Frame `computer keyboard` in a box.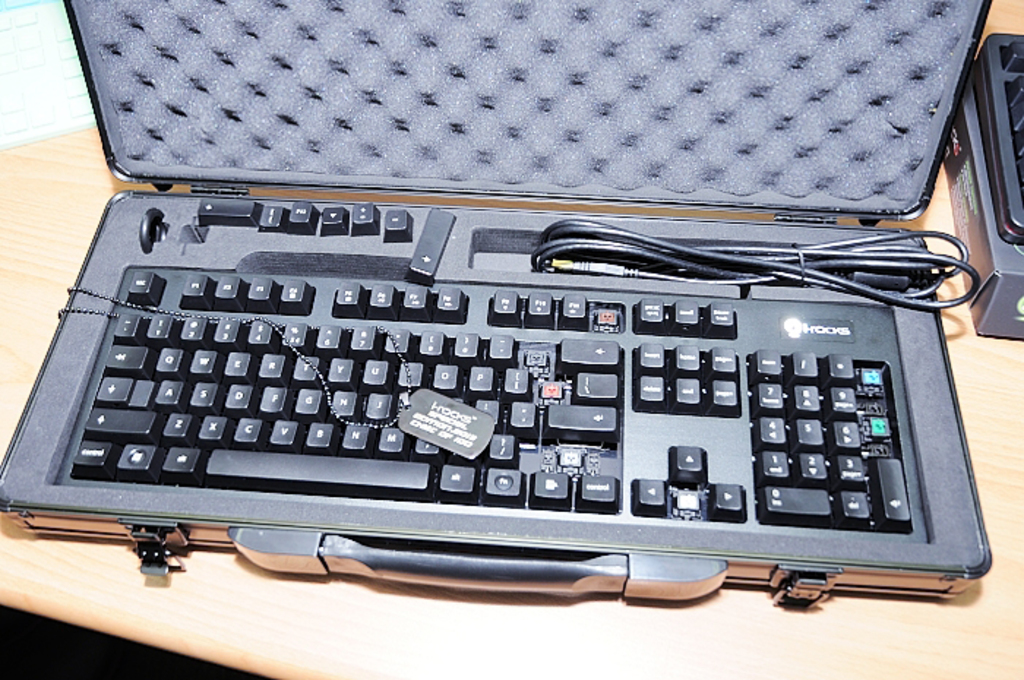
region(57, 216, 983, 545).
